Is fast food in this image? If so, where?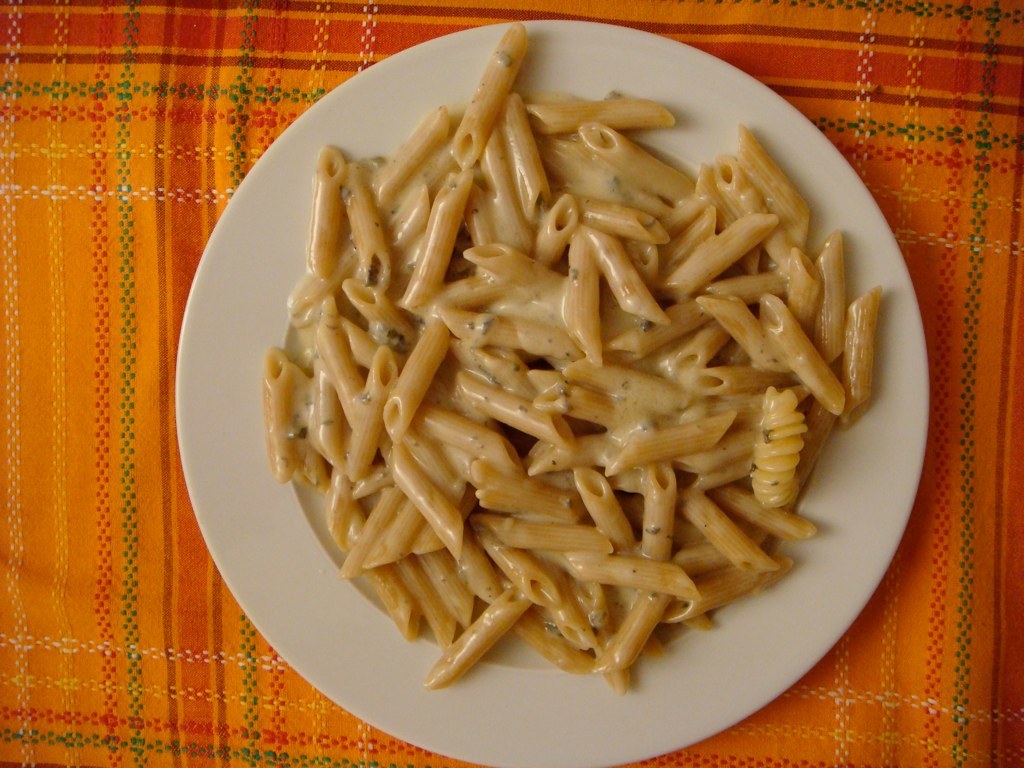
Yes, at locate(452, 345, 546, 402).
